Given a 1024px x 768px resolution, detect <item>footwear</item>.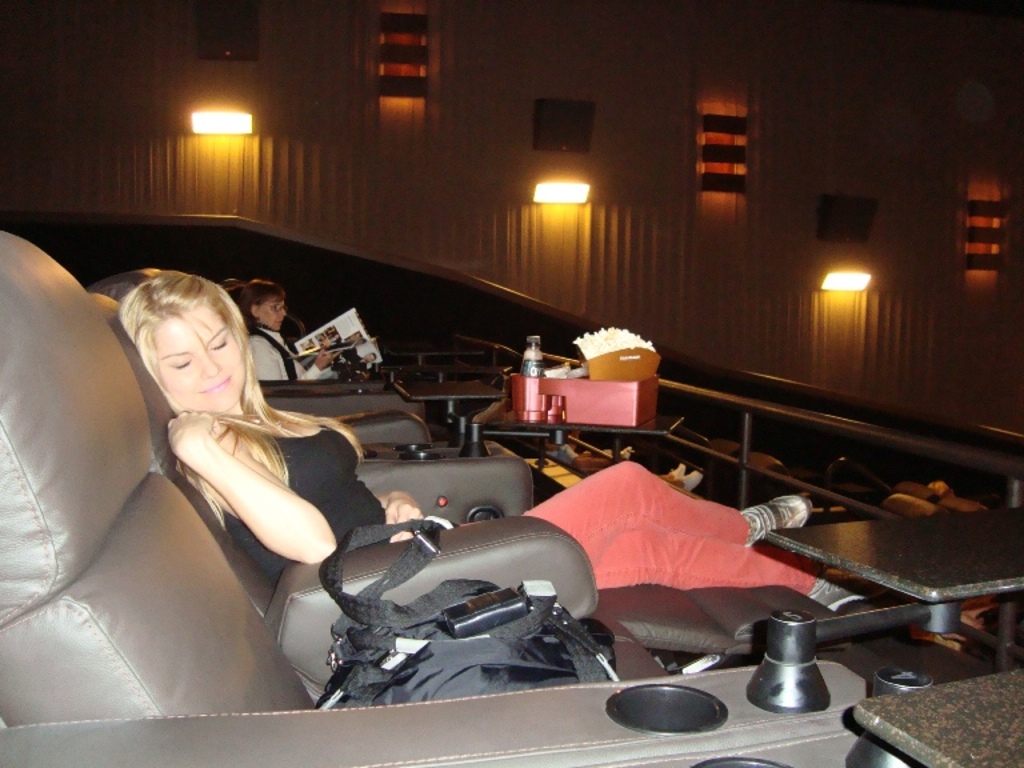
bbox=(797, 564, 888, 608).
